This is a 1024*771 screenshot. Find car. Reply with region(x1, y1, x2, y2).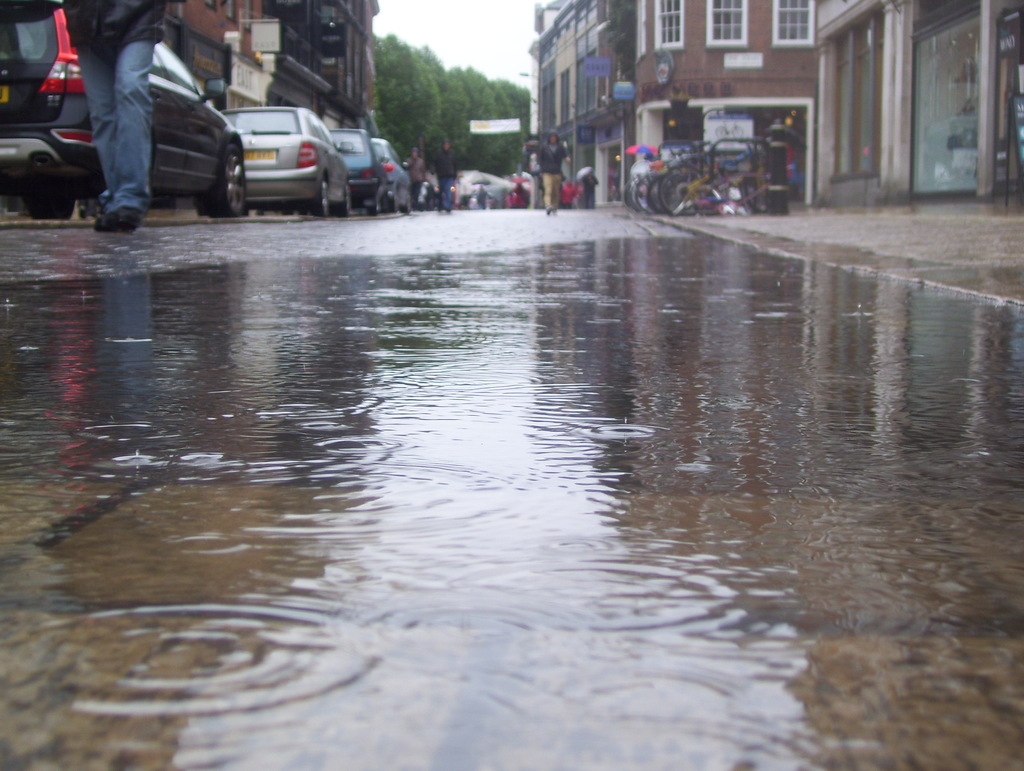
region(365, 140, 413, 213).
